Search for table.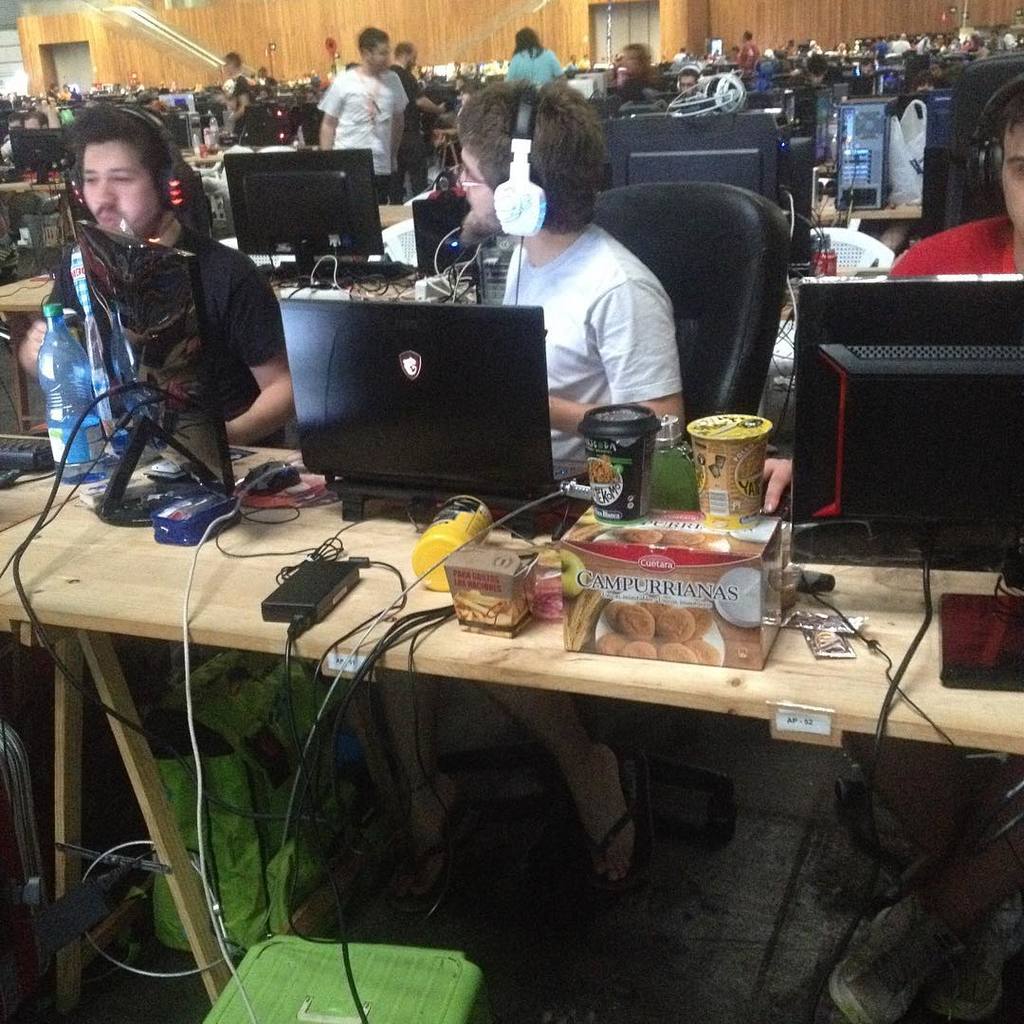
Found at {"x1": 0, "y1": 259, "x2": 797, "y2": 436}.
